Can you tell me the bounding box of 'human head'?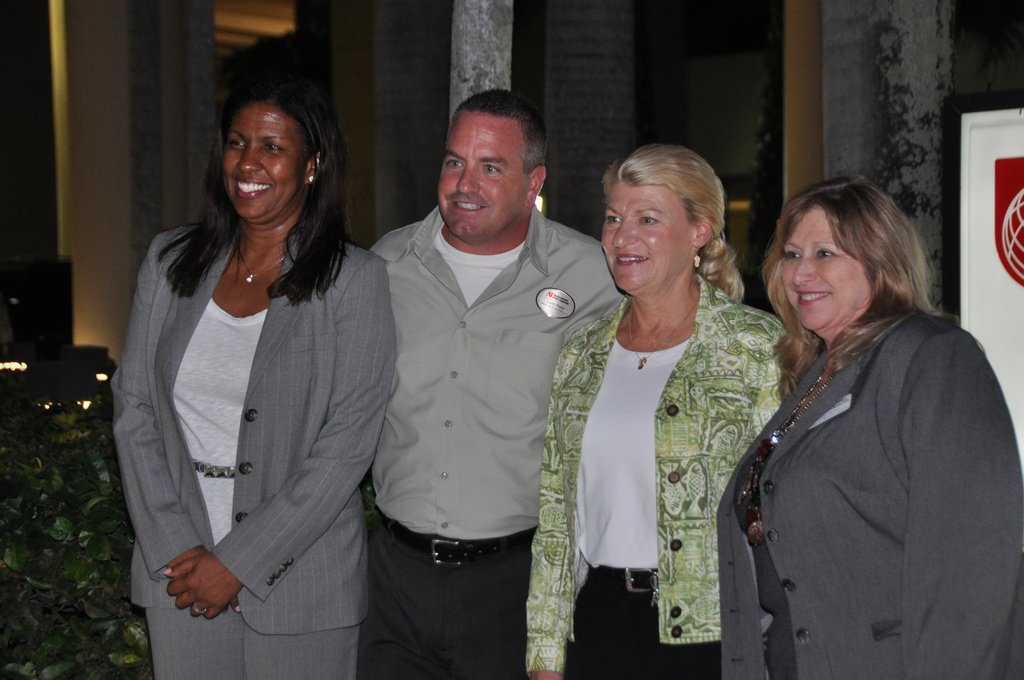
crop(440, 89, 552, 239).
